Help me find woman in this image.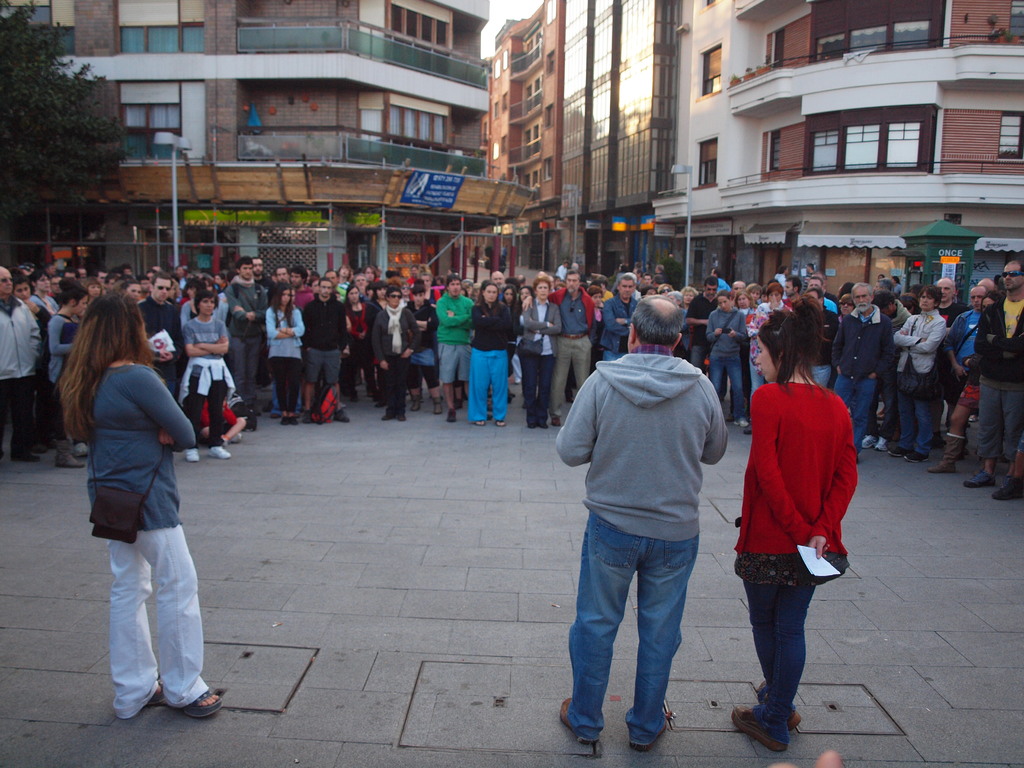
Found it: <bbox>49, 284, 89, 464</bbox>.
